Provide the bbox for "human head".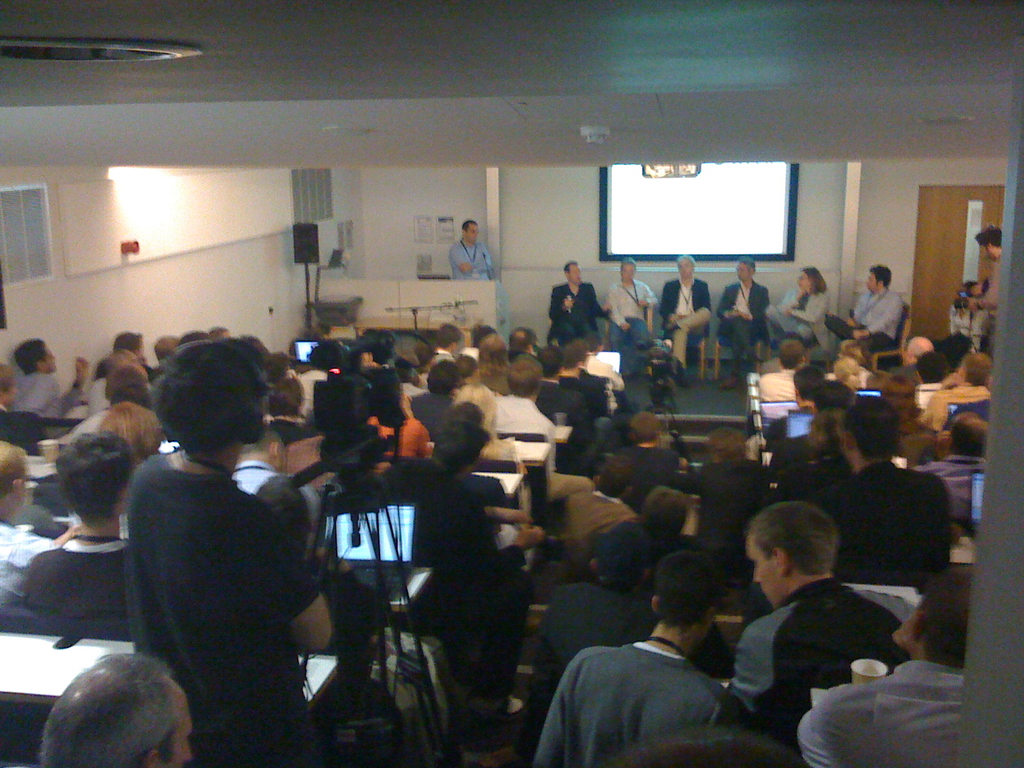
l=0, t=438, r=31, b=524.
